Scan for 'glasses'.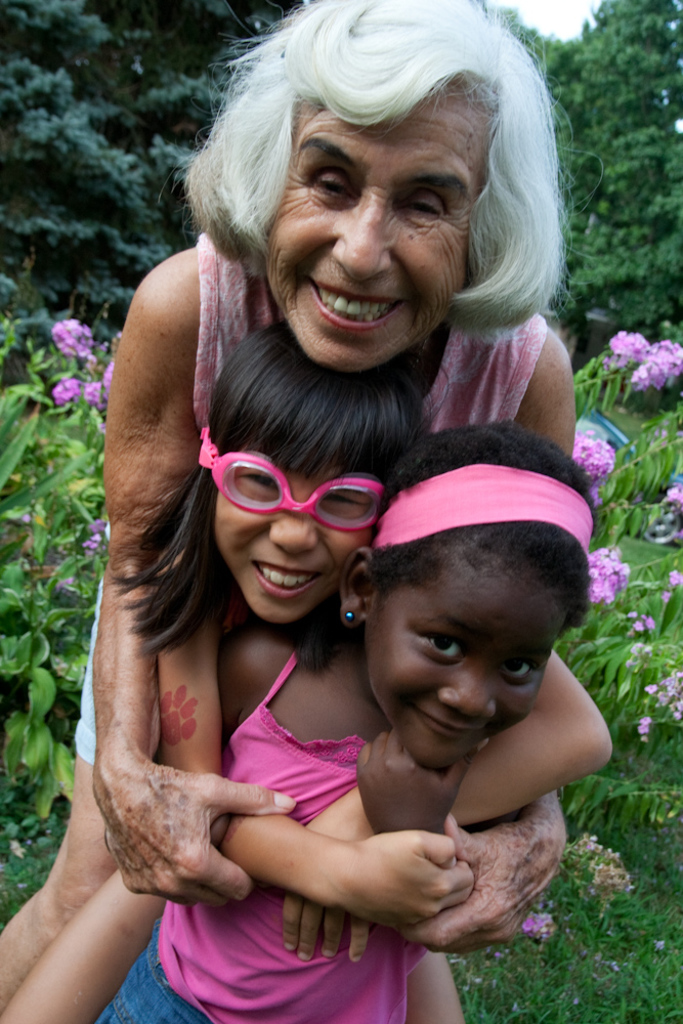
Scan result: select_region(217, 472, 390, 536).
